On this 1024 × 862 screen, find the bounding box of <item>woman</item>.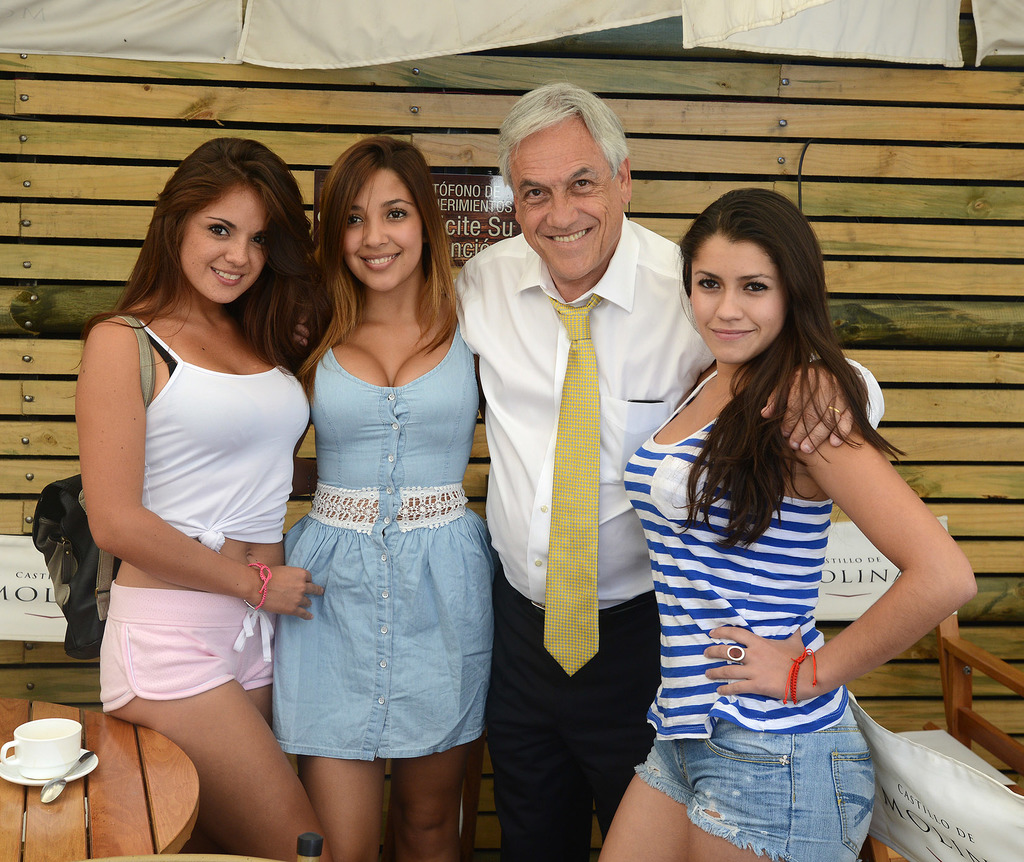
Bounding box: (left=77, top=134, right=330, bottom=861).
